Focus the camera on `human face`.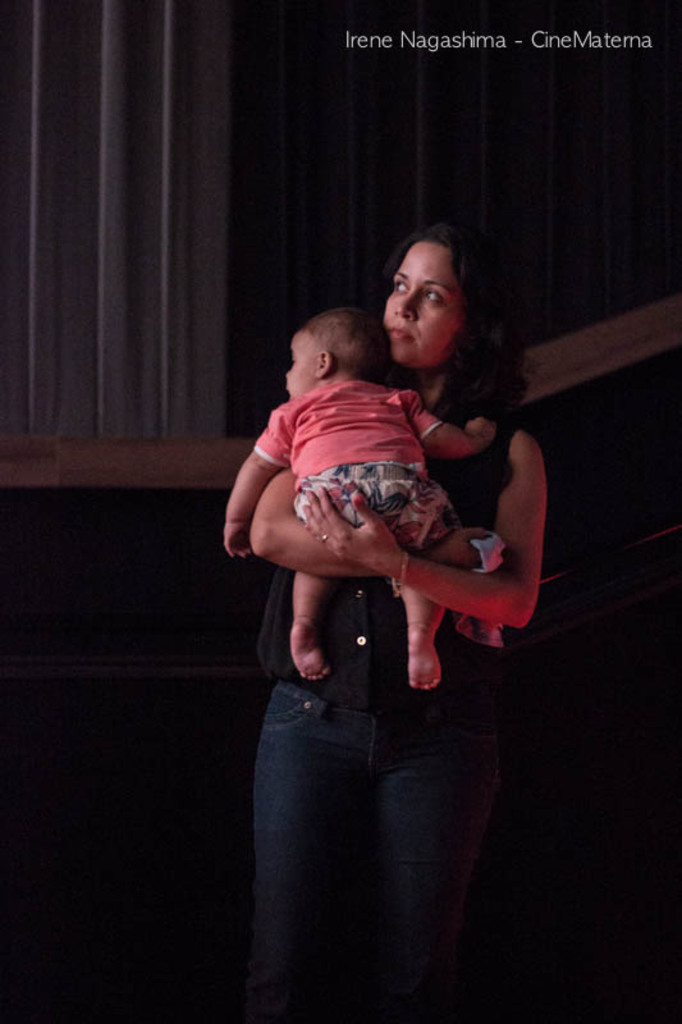
Focus region: region(282, 330, 319, 398).
